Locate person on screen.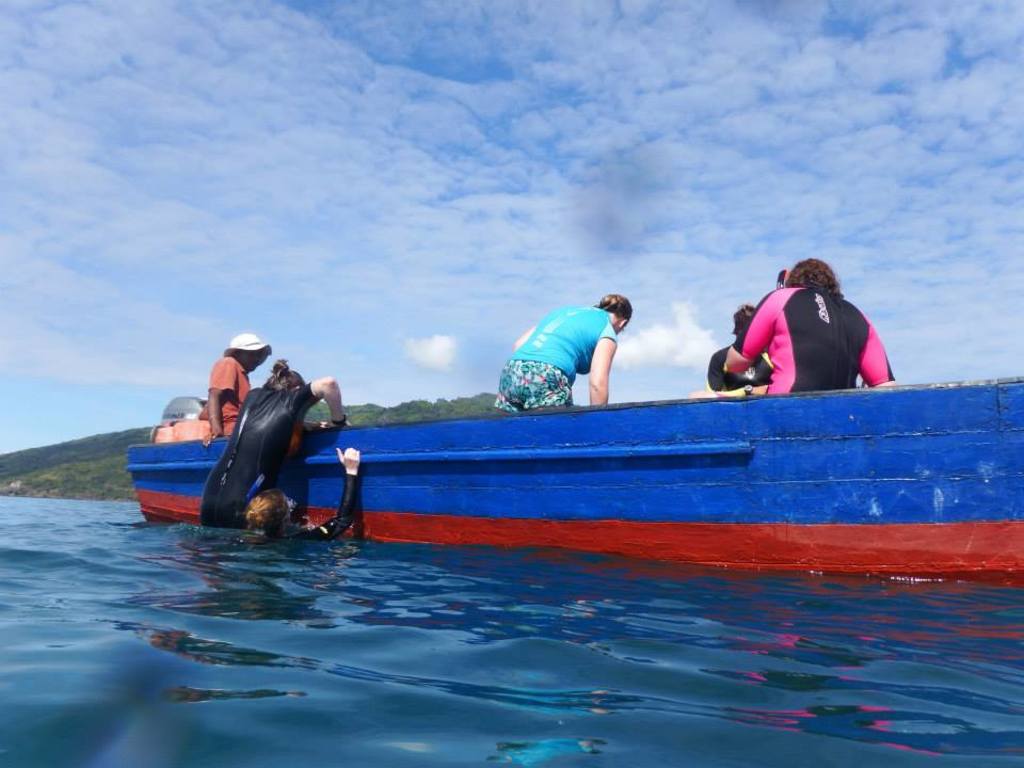
On screen at x1=727 y1=258 x2=898 y2=393.
